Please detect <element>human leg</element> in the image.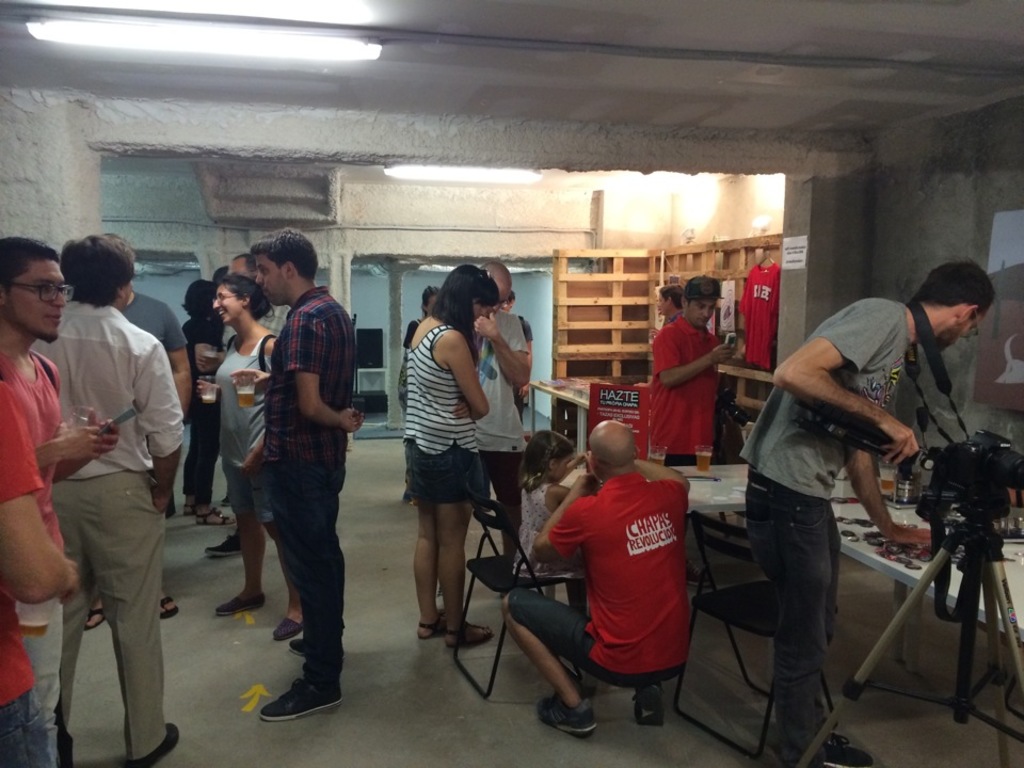
select_region(265, 508, 303, 638).
